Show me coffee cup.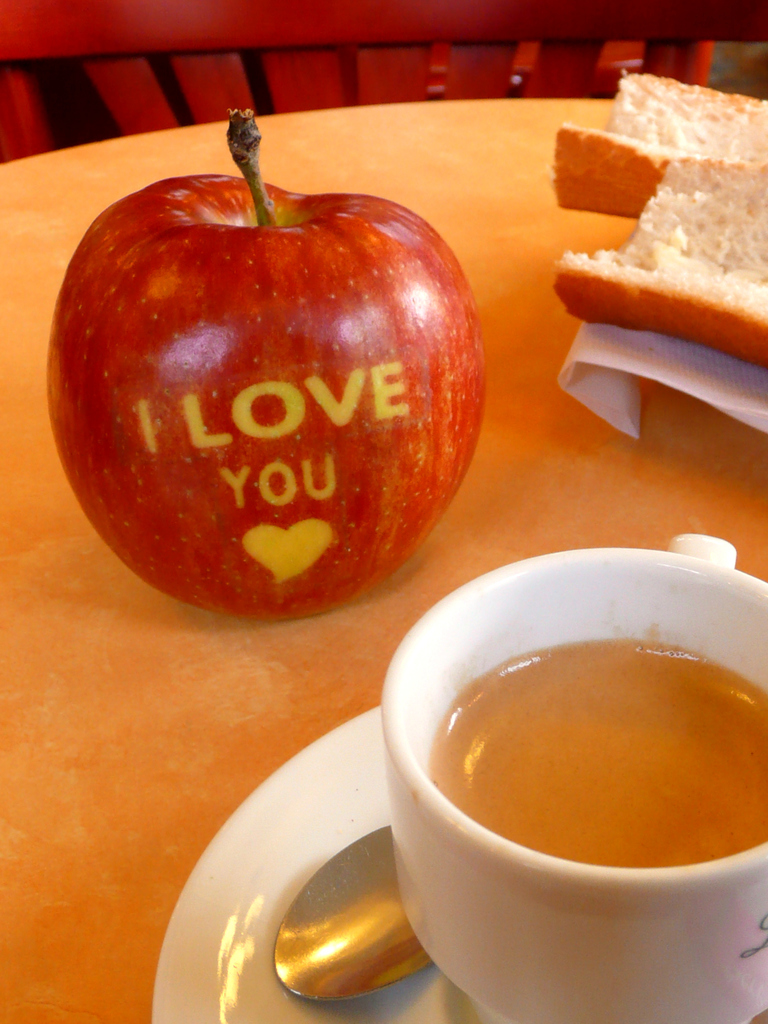
coffee cup is here: {"left": 380, "top": 529, "right": 767, "bottom": 1023}.
